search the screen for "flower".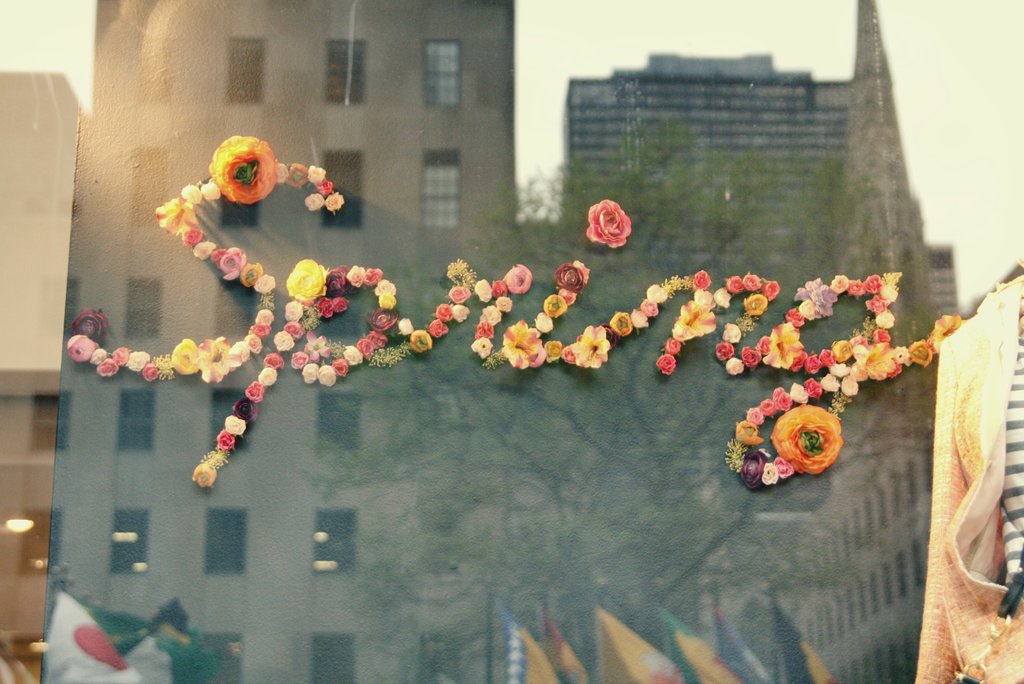
Found at x1=289 y1=351 x2=305 y2=371.
